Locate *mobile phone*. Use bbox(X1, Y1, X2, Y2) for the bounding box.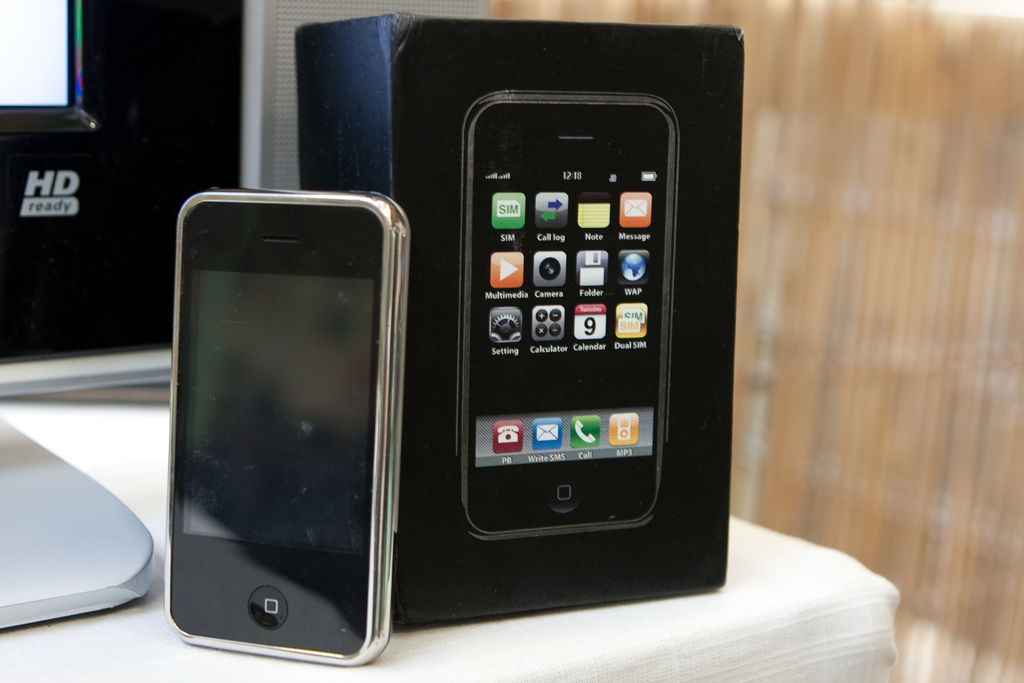
bbox(164, 178, 413, 668).
